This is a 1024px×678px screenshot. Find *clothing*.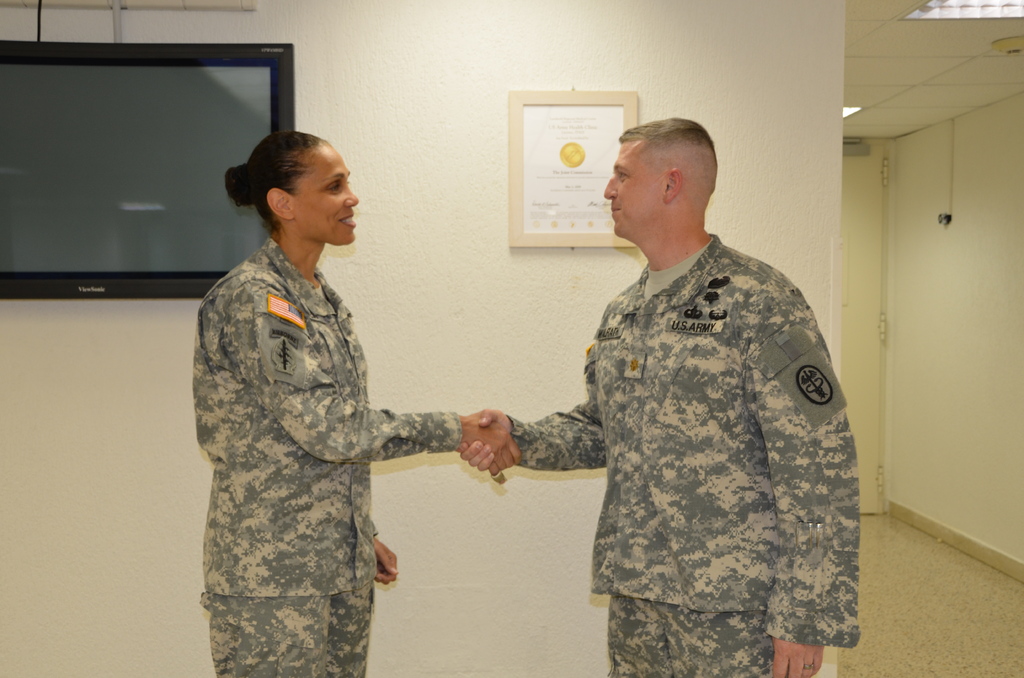
Bounding box: [x1=191, y1=236, x2=462, y2=677].
